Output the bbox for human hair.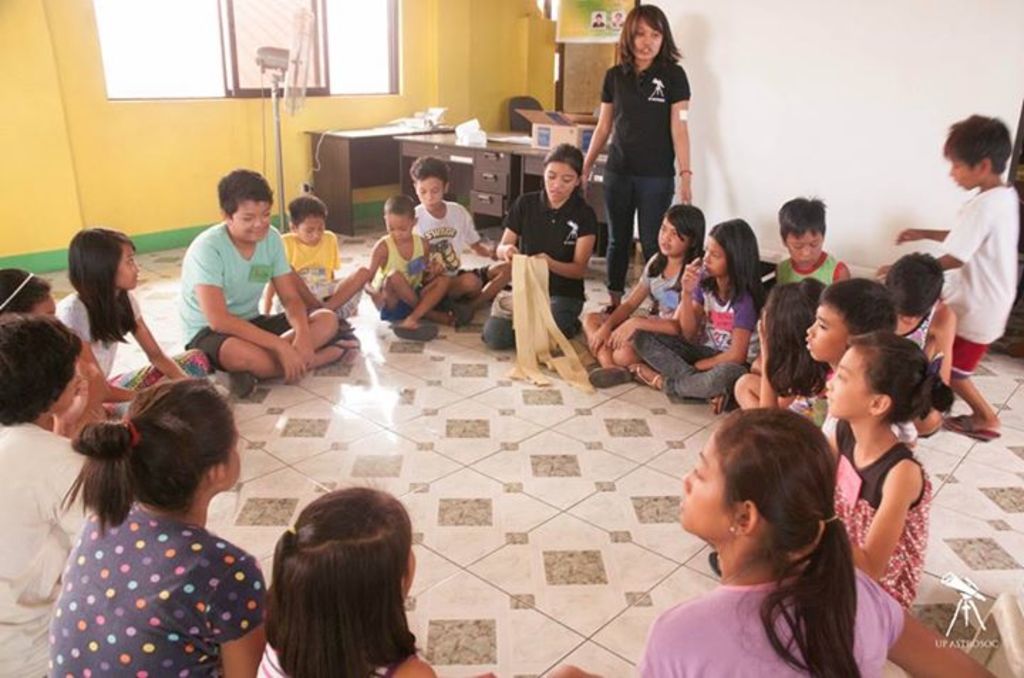
<region>700, 215, 762, 311</region>.
